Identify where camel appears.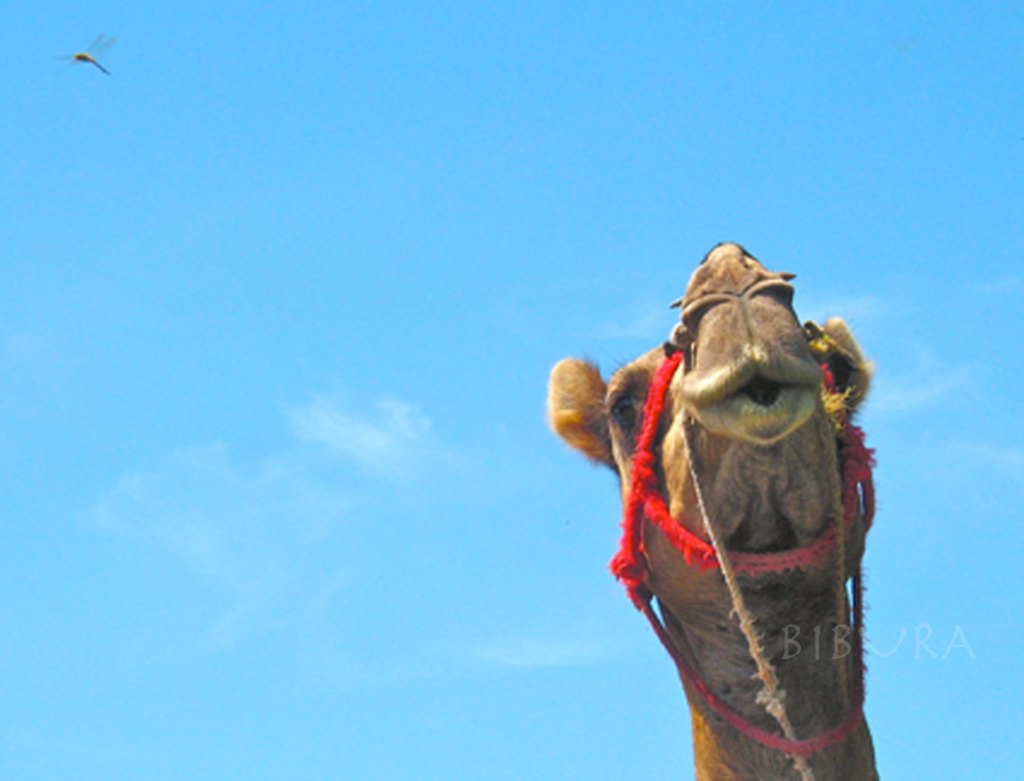
Appears at {"x1": 550, "y1": 241, "x2": 881, "y2": 780}.
